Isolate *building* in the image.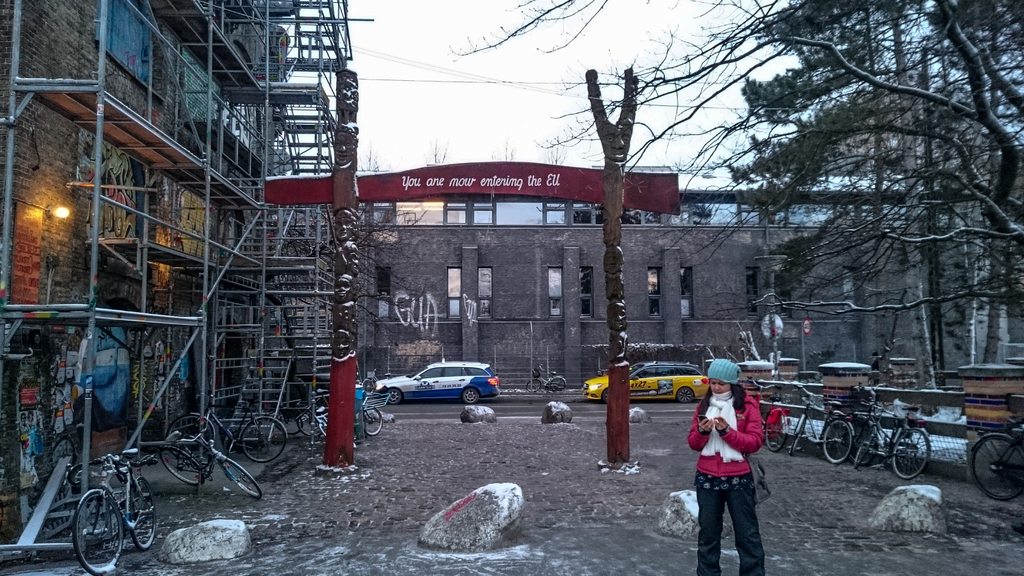
Isolated region: (296,159,1012,399).
